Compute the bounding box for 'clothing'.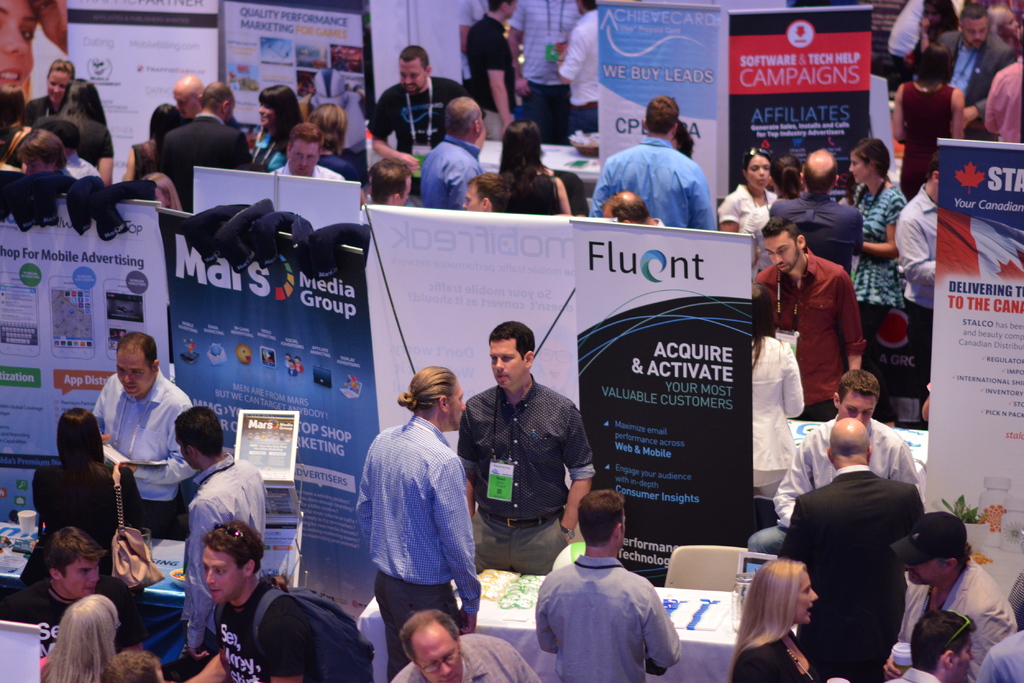
<region>786, 469, 924, 677</region>.
